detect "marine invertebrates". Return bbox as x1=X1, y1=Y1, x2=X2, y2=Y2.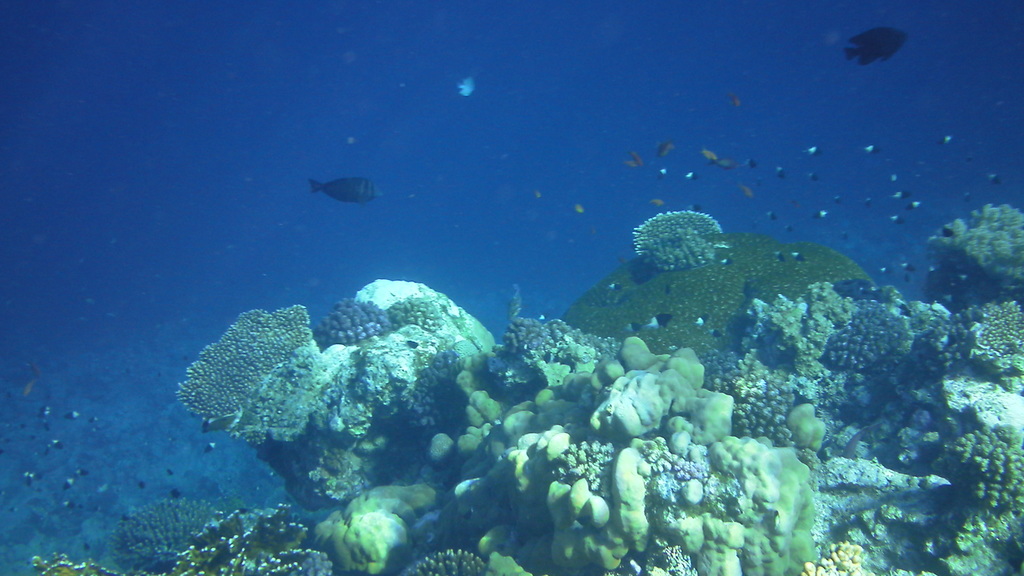
x1=325, y1=298, x2=383, y2=352.
